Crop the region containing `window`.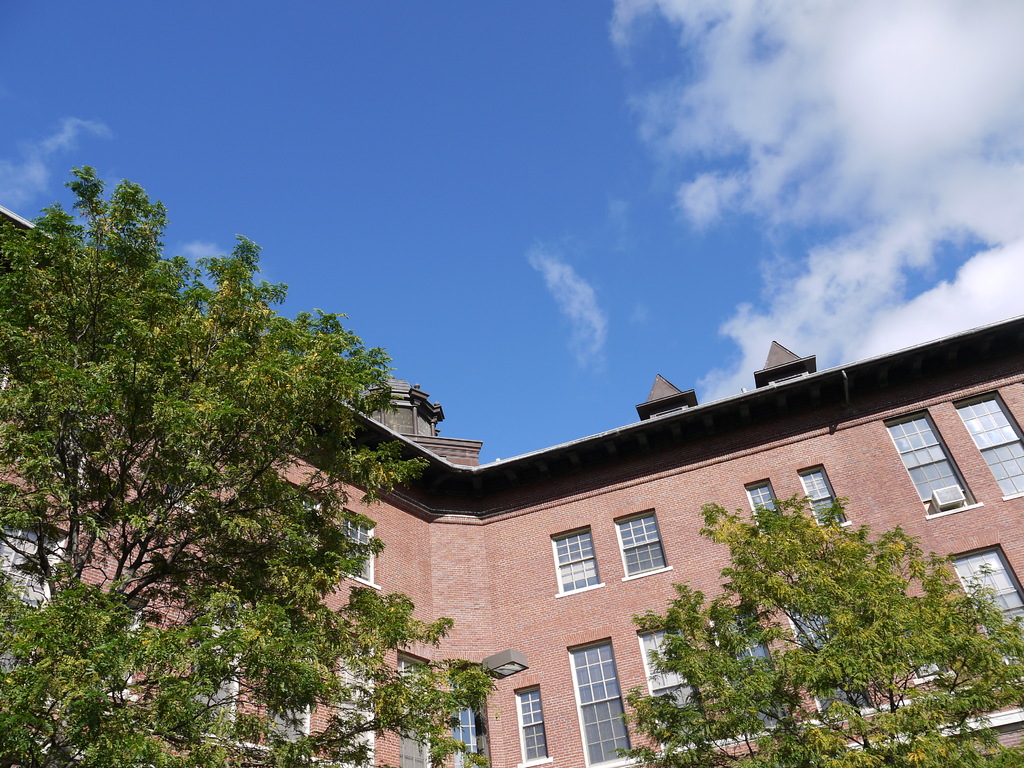
Crop region: crop(632, 618, 715, 767).
